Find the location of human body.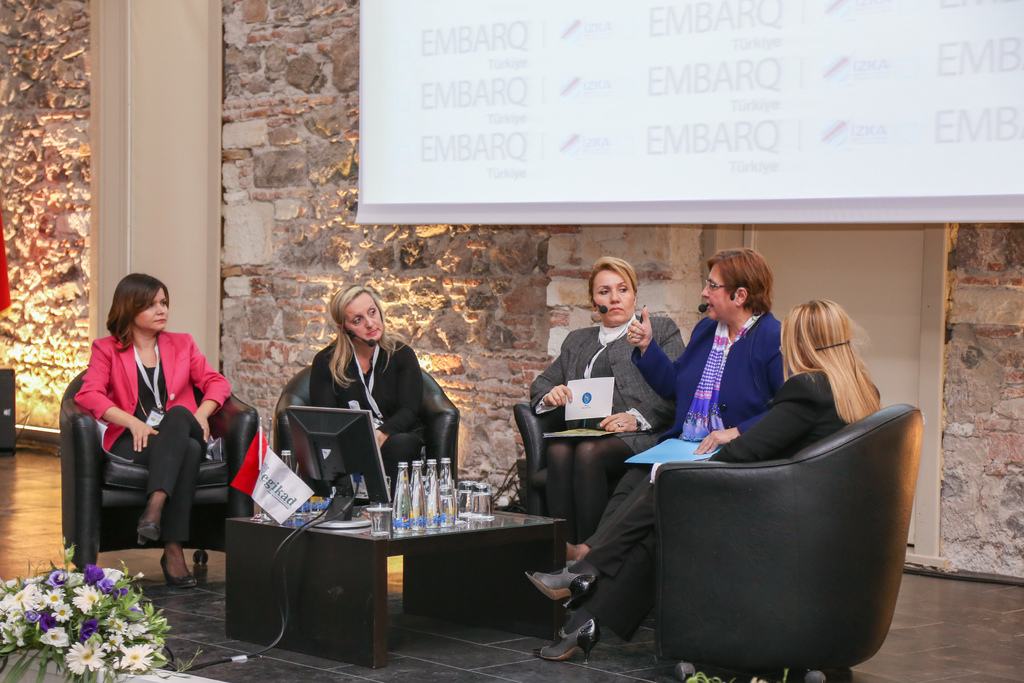
Location: box(543, 366, 870, 660).
